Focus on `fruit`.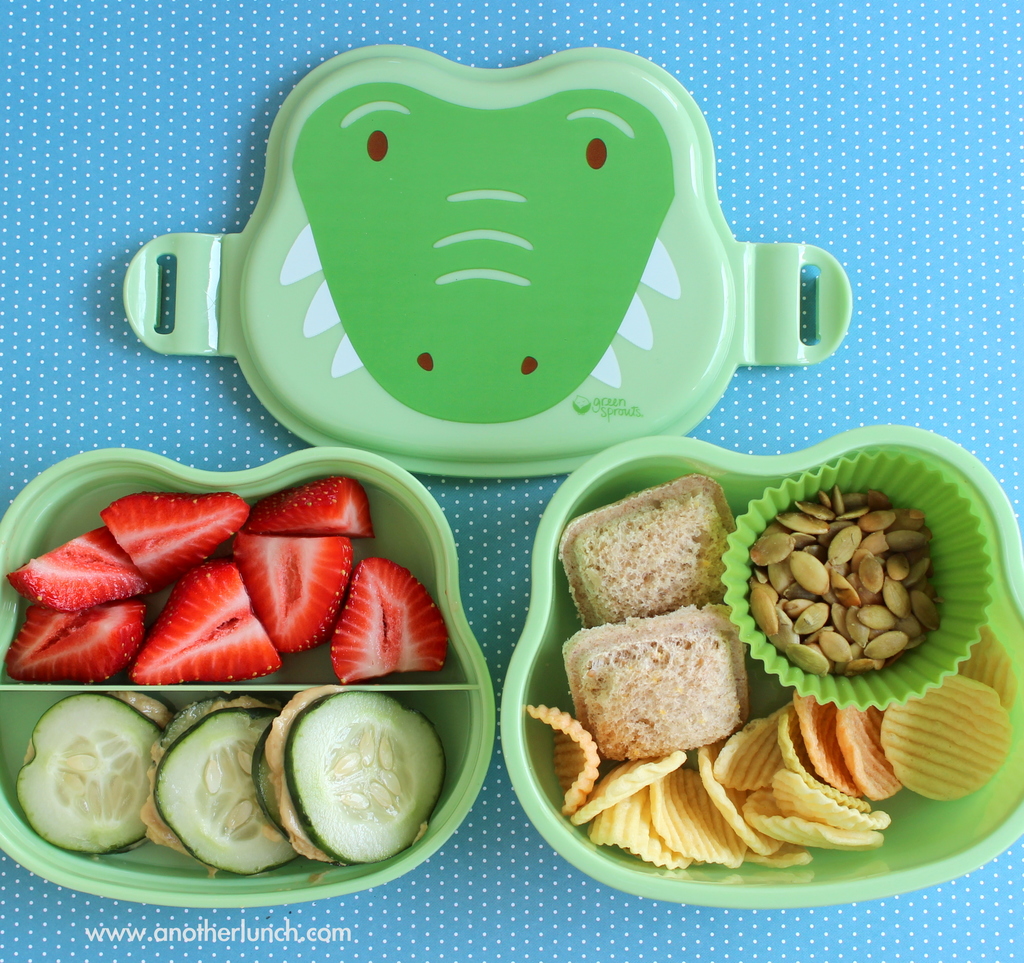
Focused at detection(330, 551, 449, 686).
